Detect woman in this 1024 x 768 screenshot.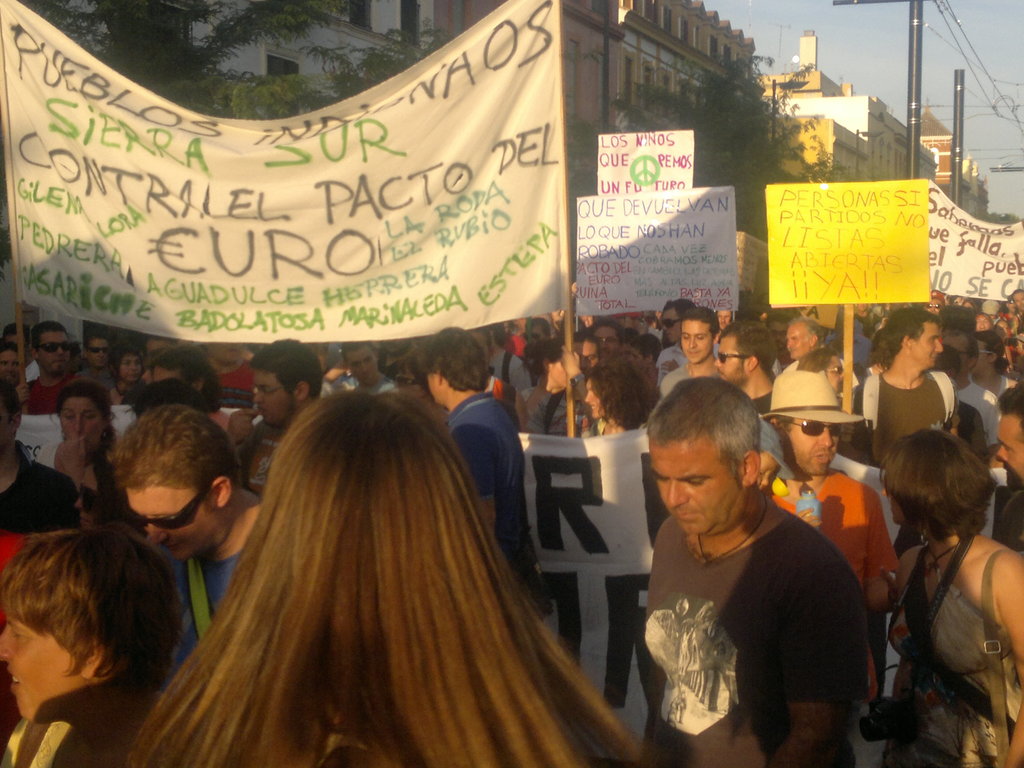
Detection: l=868, t=431, r=1023, b=767.
